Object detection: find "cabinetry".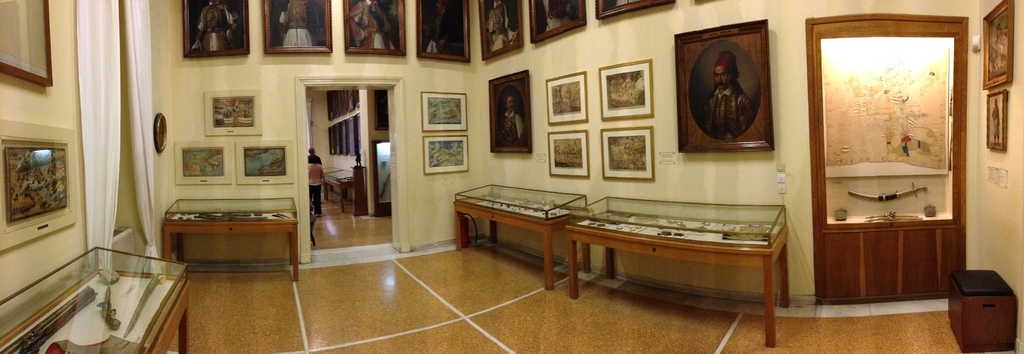
box=[159, 191, 308, 278].
